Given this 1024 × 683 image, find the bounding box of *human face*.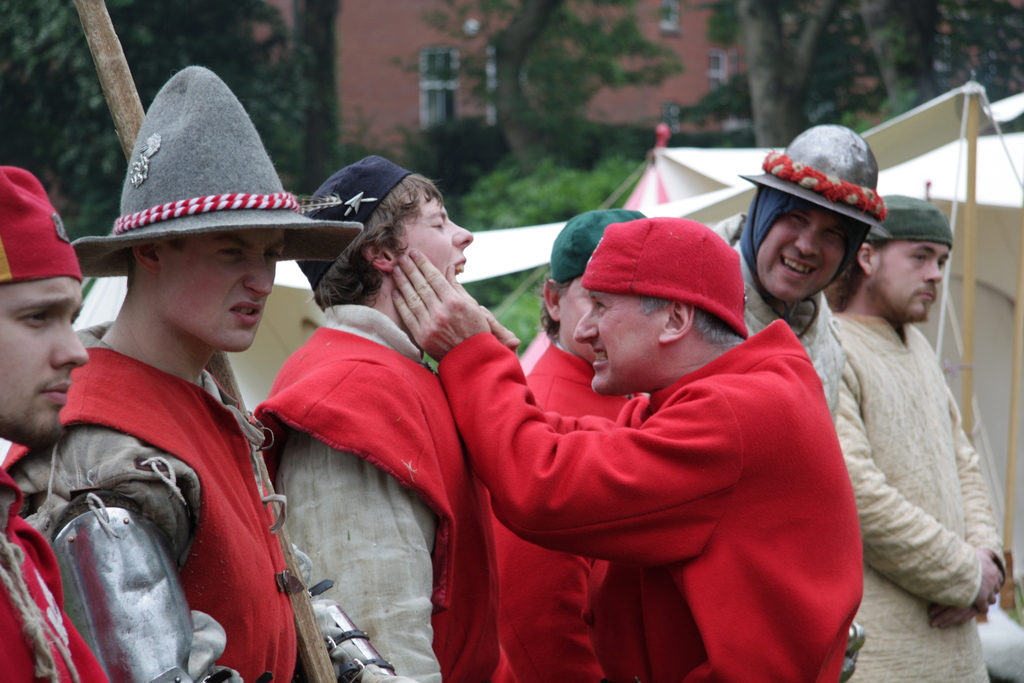
bbox(572, 288, 669, 395).
